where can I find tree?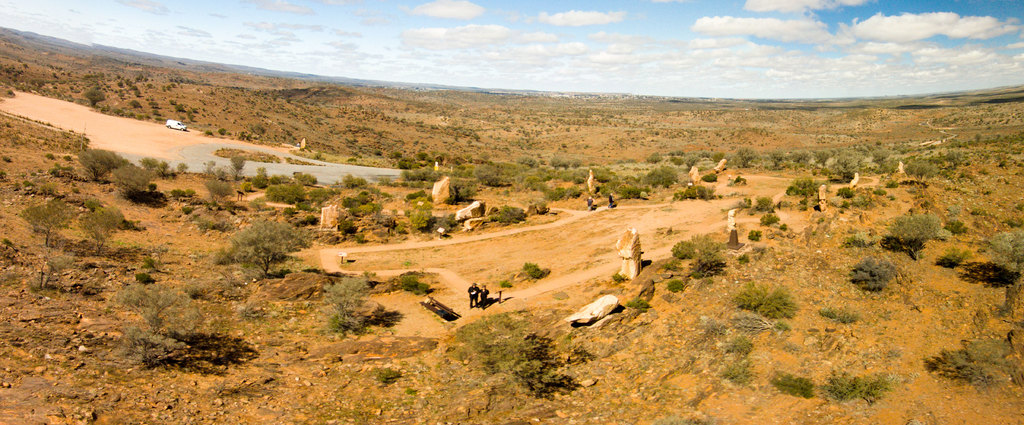
You can find it at 107,163,157,200.
